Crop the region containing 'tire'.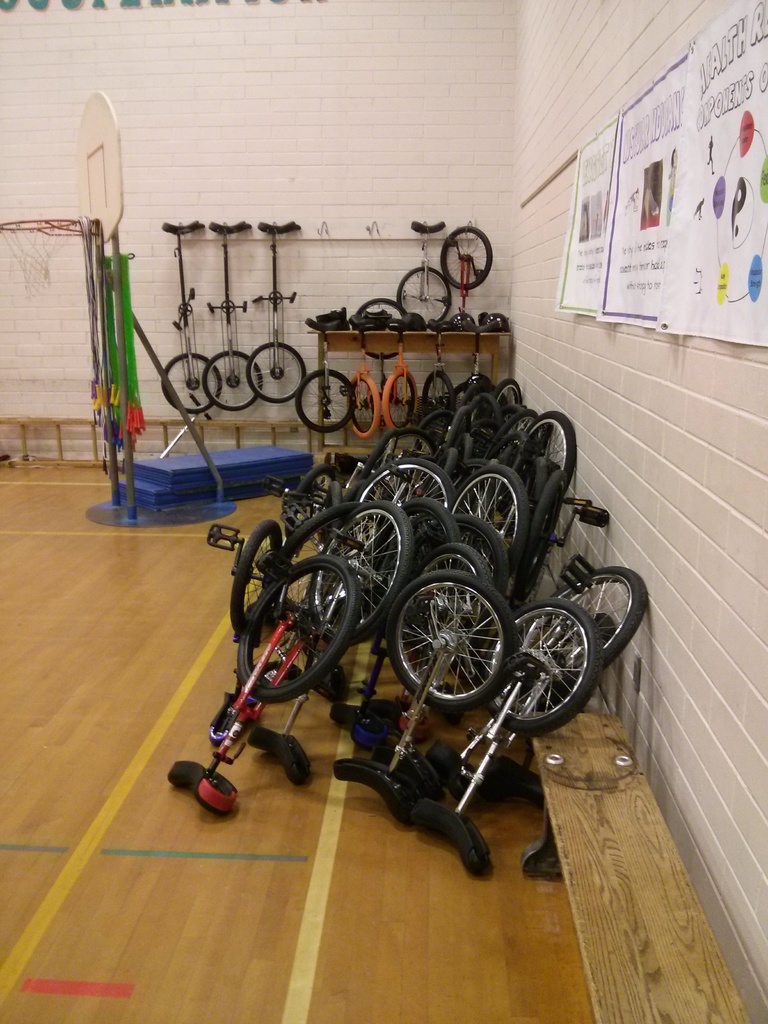
Crop region: {"x1": 204, "y1": 348, "x2": 263, "y2": 410}.
